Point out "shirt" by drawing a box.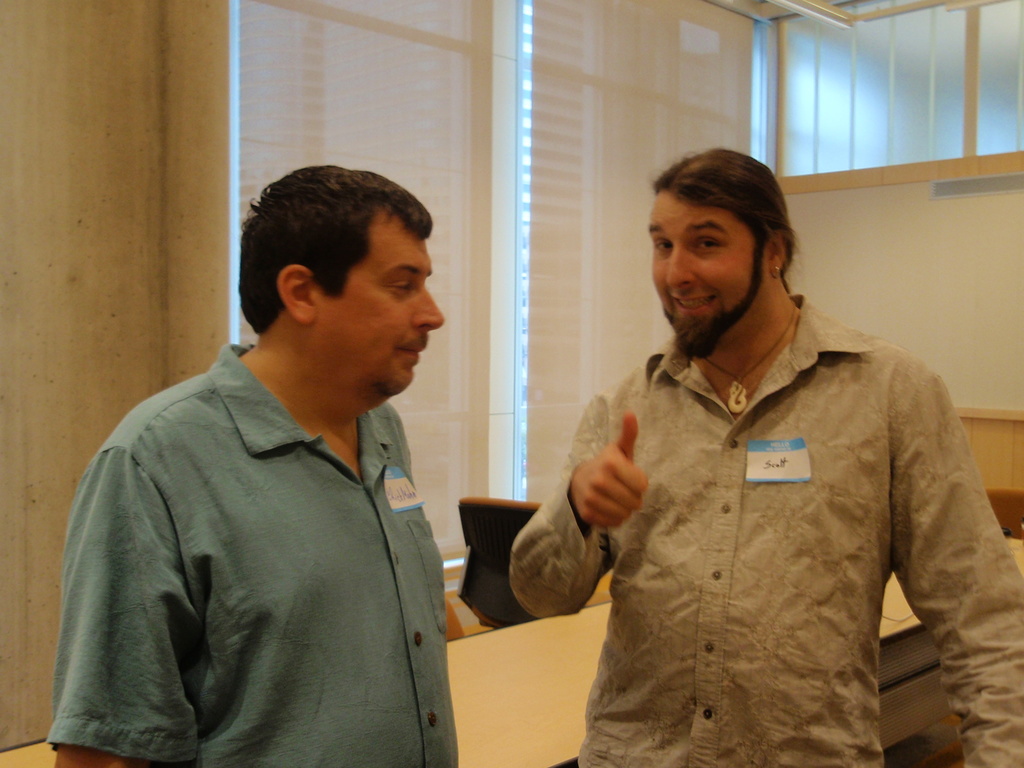
region(44, 340, 462, 767).
